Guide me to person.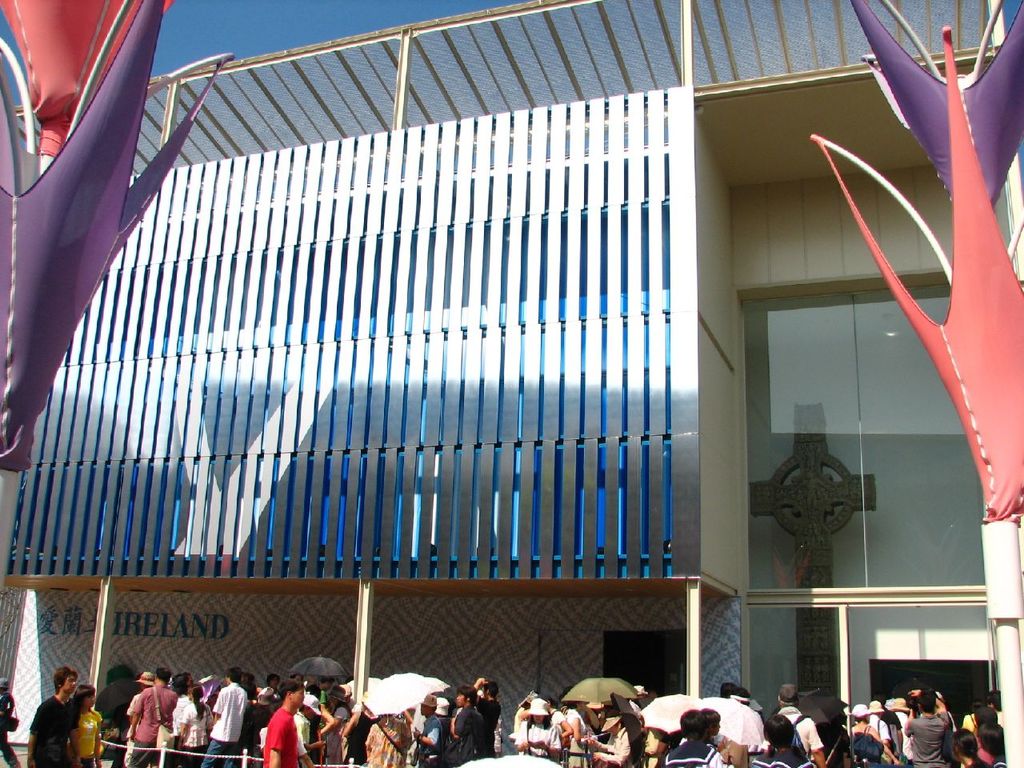
Guidance: [x1=211, y1=664, x2=244, y2=767].
